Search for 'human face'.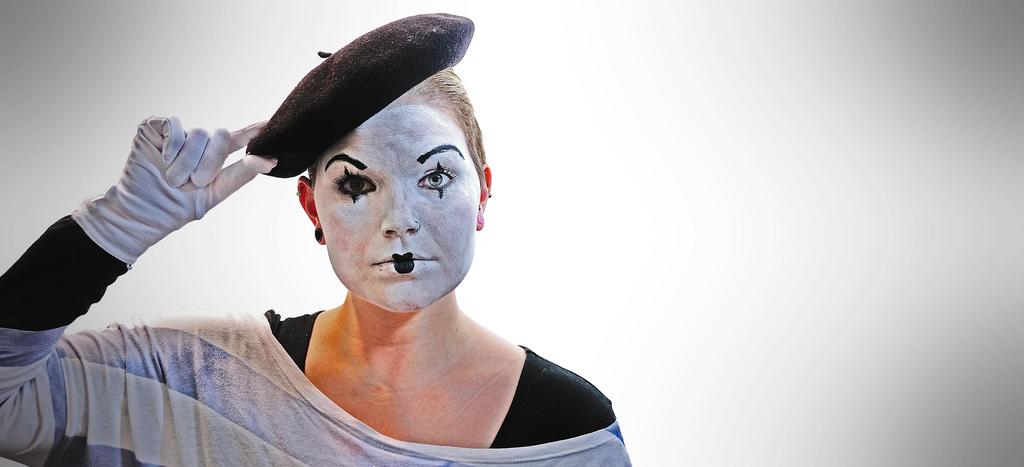
Found at bbox=[314, 90, 482, 311].
